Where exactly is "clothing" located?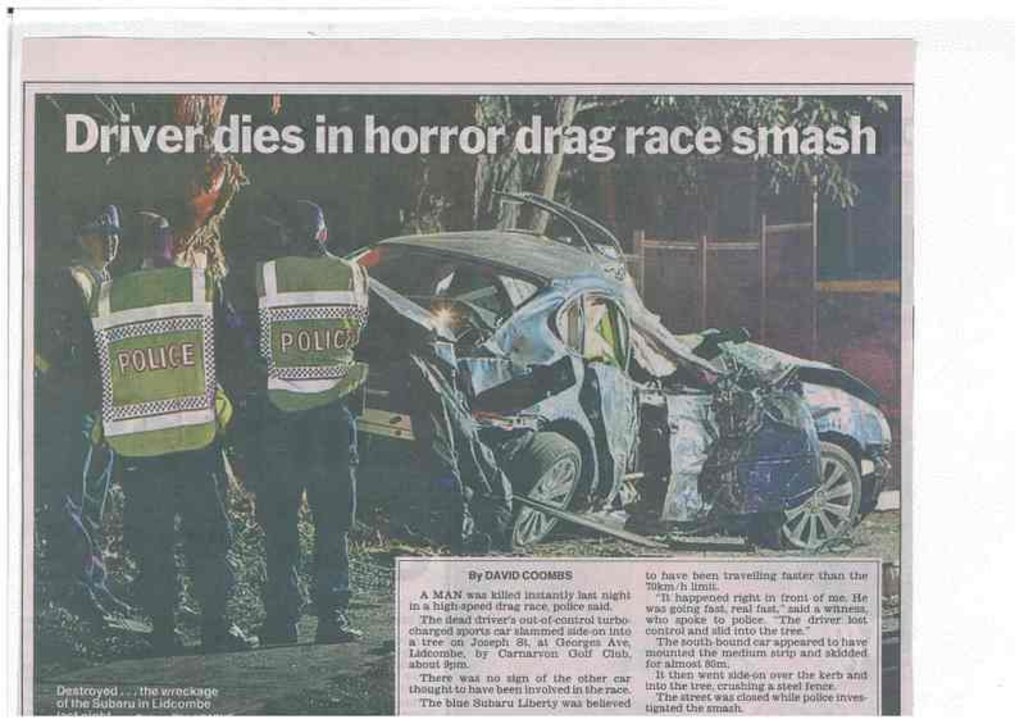
Its bounding box is left=218, top=168, right=373, bottom=641.
